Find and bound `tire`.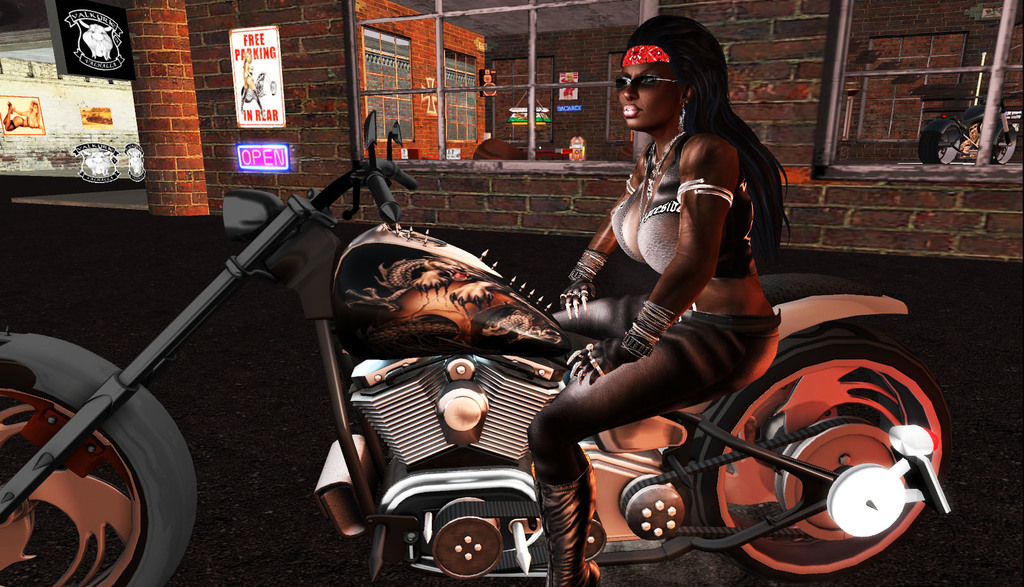
Bound: crop(918, 133, 963, 164).
